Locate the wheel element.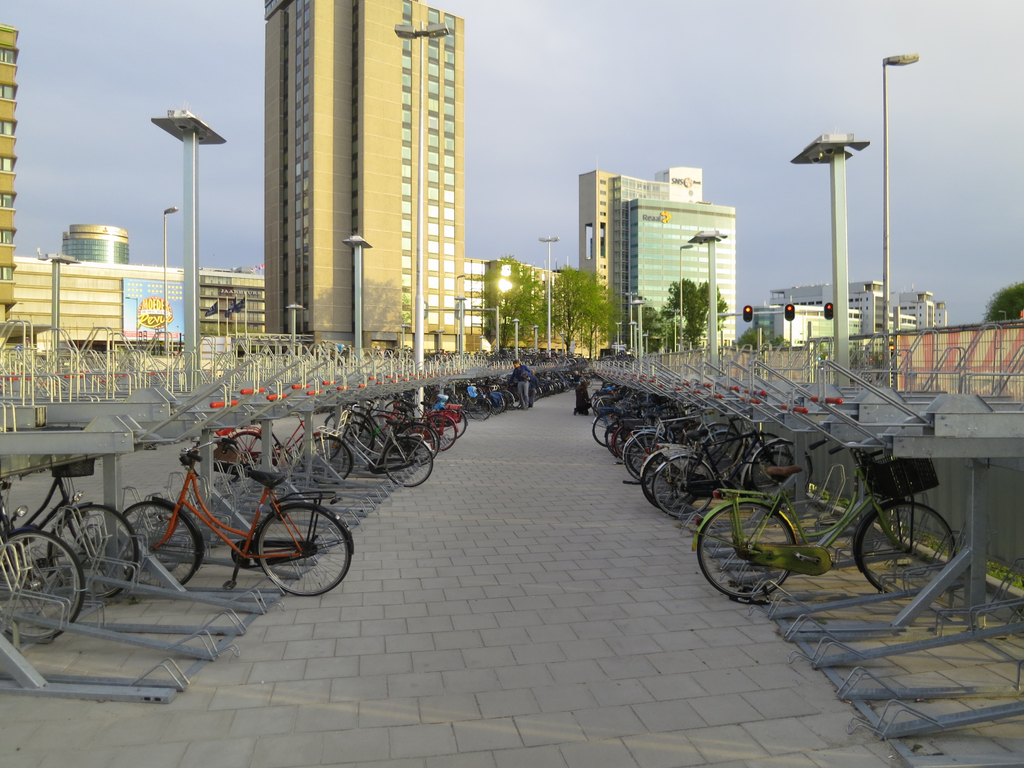
Element bbox: [0,530,84,641].
